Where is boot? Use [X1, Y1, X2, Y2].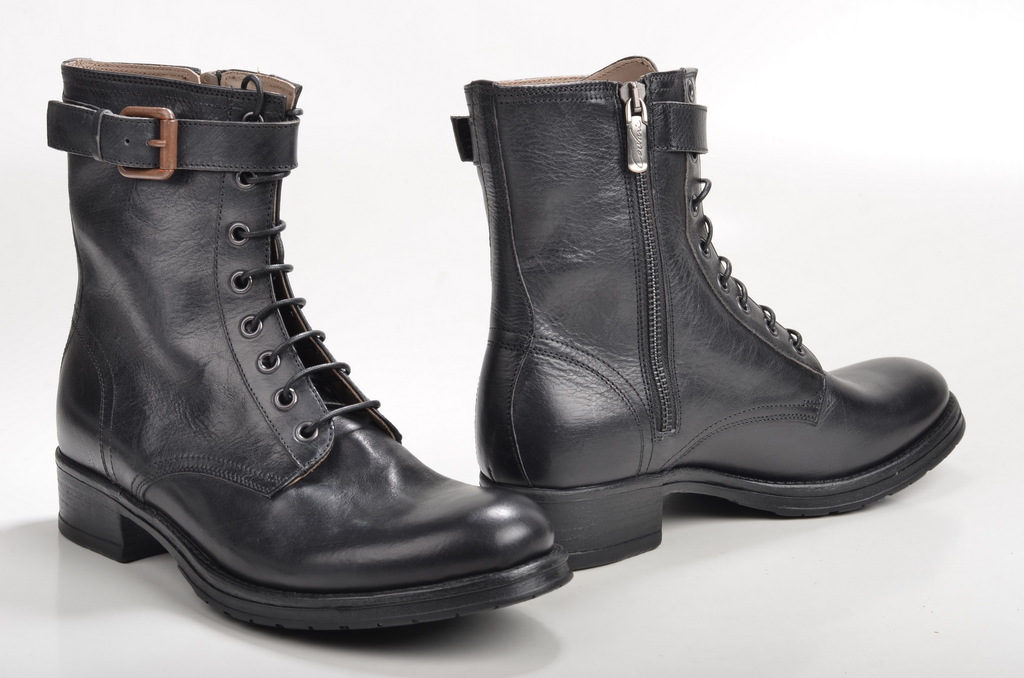
[422, 42, 968, 581].
